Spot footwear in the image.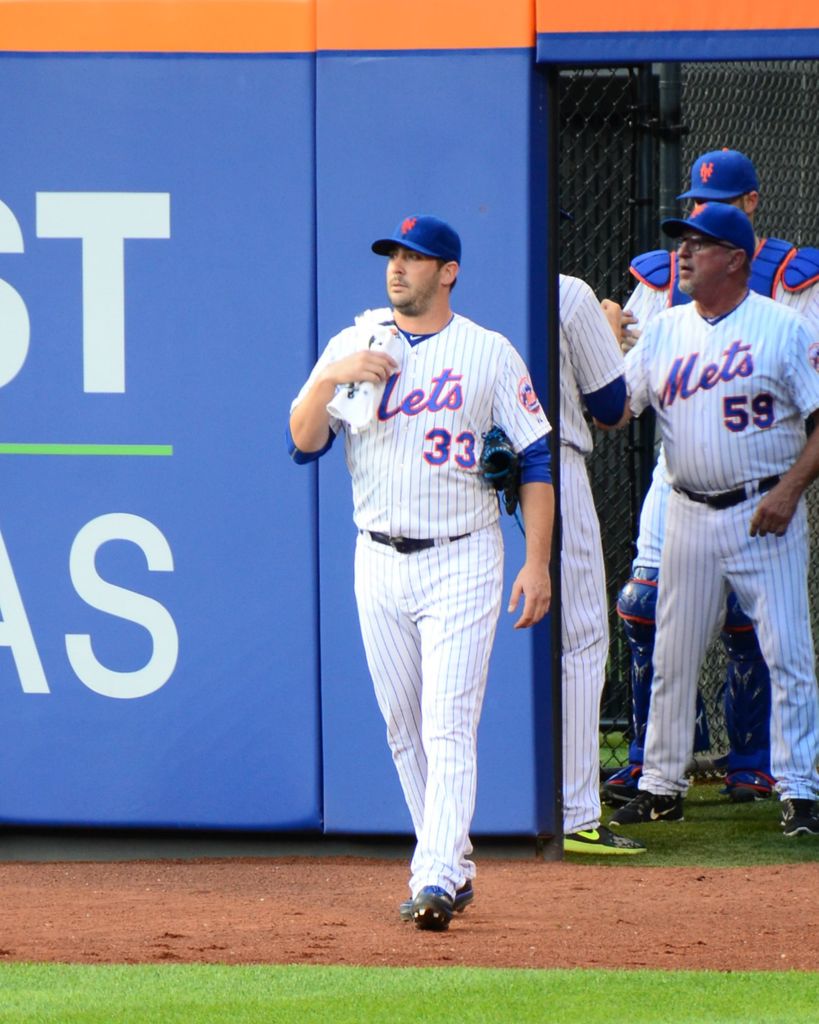
footwear found at locate(402, 881, 479, 911).
